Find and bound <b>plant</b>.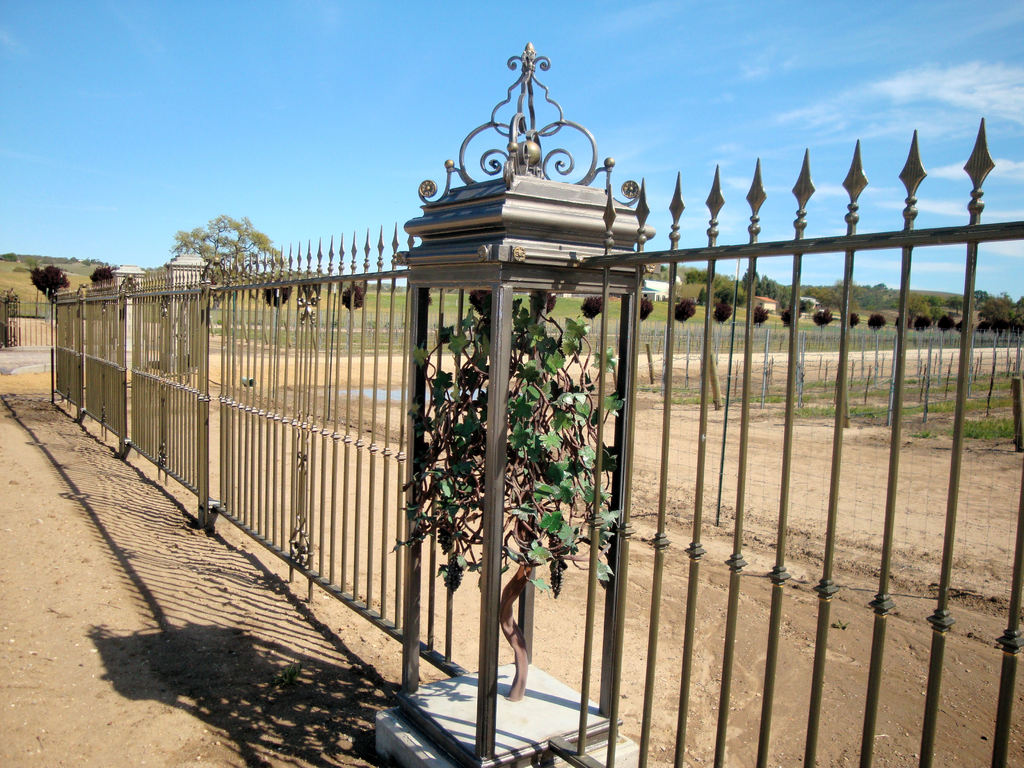
Bound: 93:262:118:317.
